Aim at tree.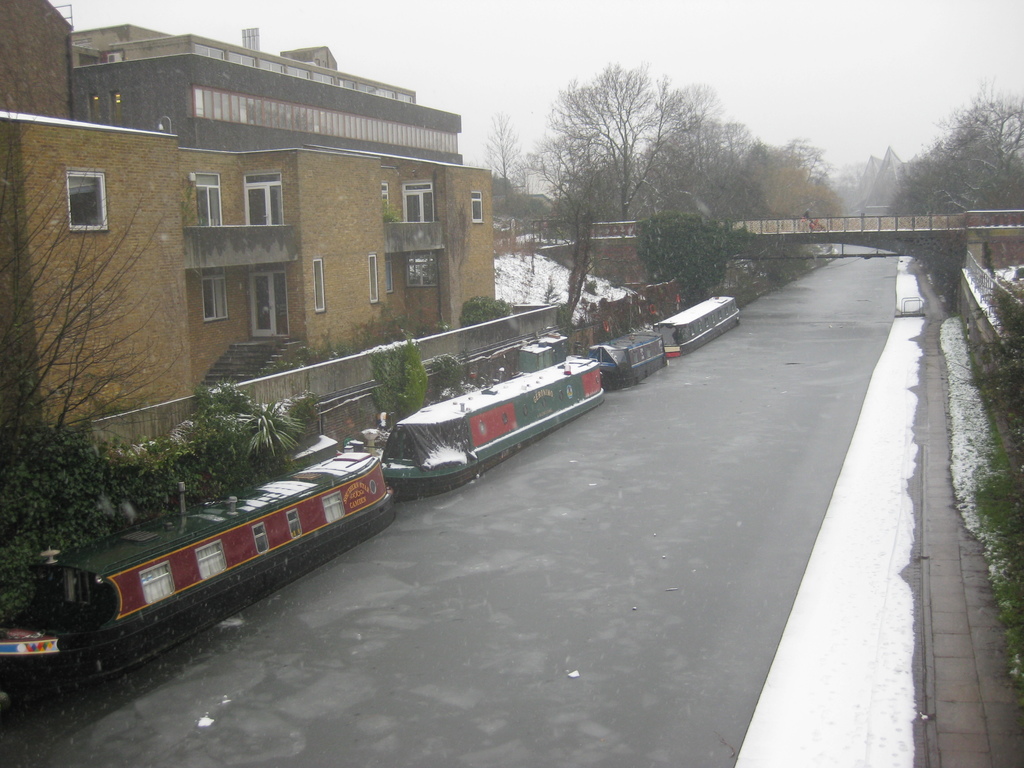
Aimed at Rect(0, 76, 177, 472).
